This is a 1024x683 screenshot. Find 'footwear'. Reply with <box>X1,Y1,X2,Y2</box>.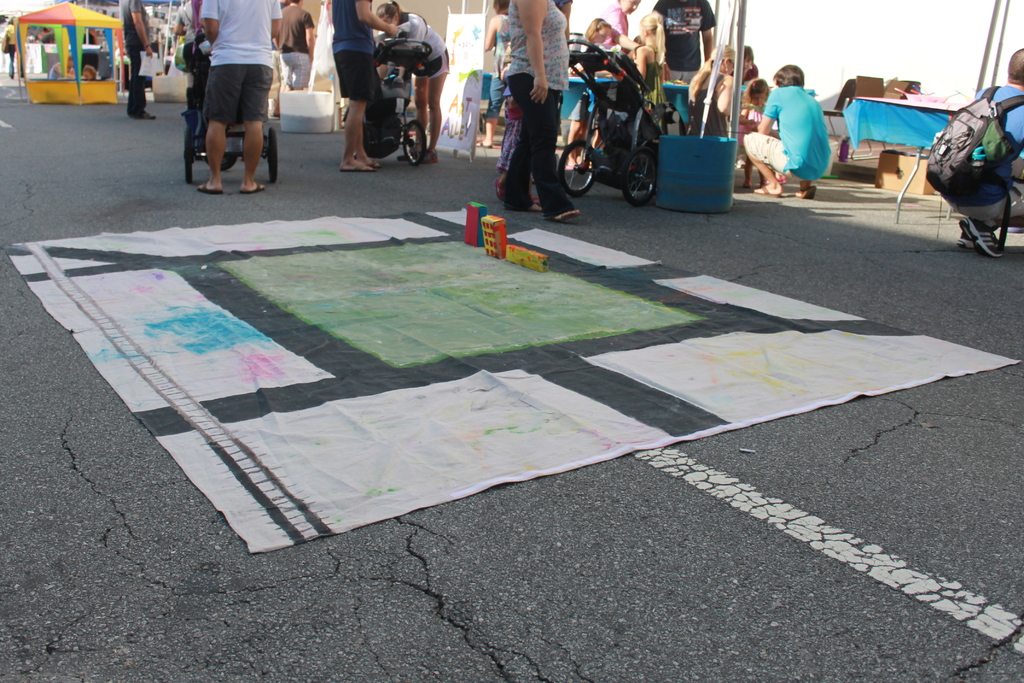
<box>496,178,504,202</box>.
